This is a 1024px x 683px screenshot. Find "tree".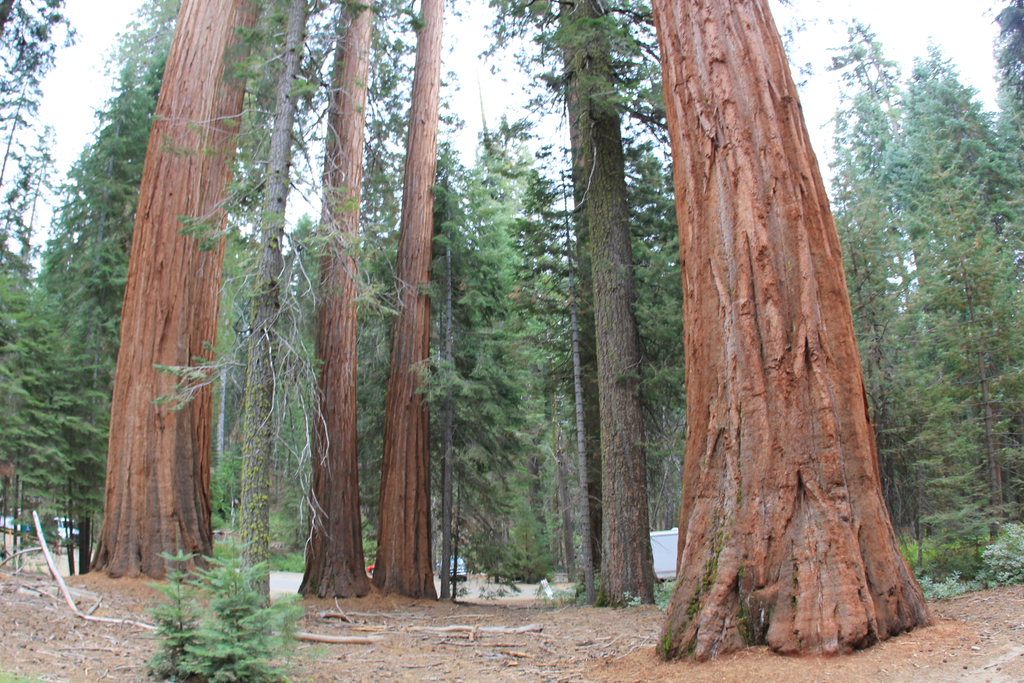
Bounding box: Rect(294, 0, 375, 604).
